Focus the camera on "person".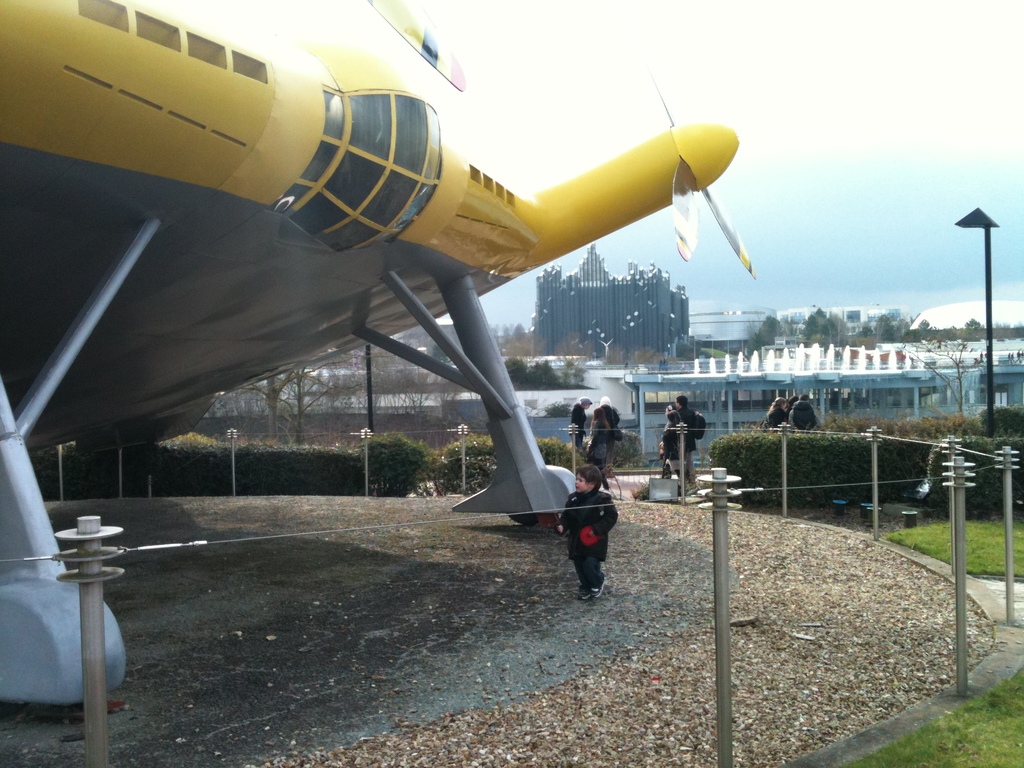
Focus region: detection(655, 412, 698, 488).
